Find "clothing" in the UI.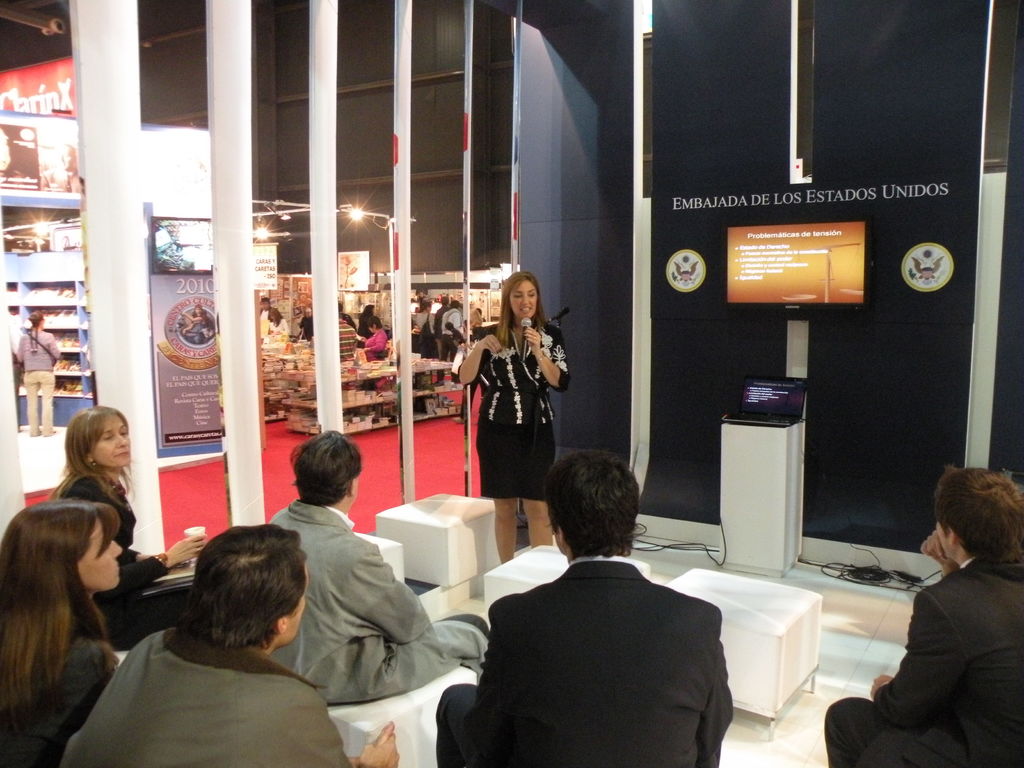
UI element at select_region(466, 523, 747, 766).
